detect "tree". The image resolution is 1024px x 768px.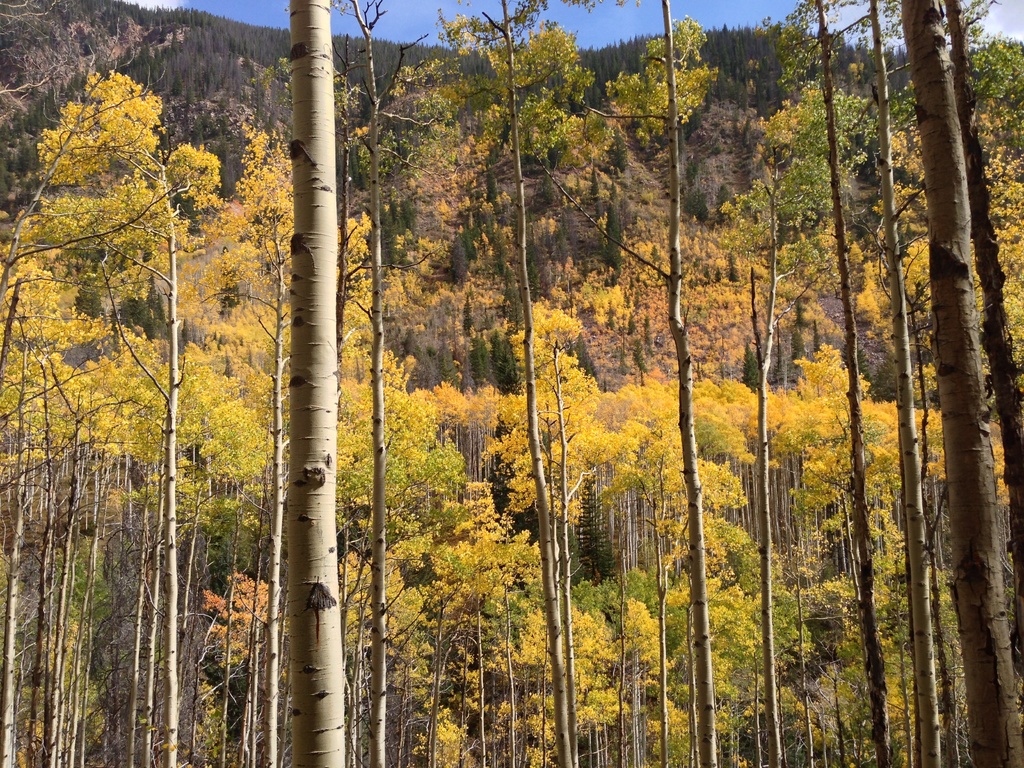
{"x1": 895, "y1": 0, "x2": 1023, "y2": 765}.
